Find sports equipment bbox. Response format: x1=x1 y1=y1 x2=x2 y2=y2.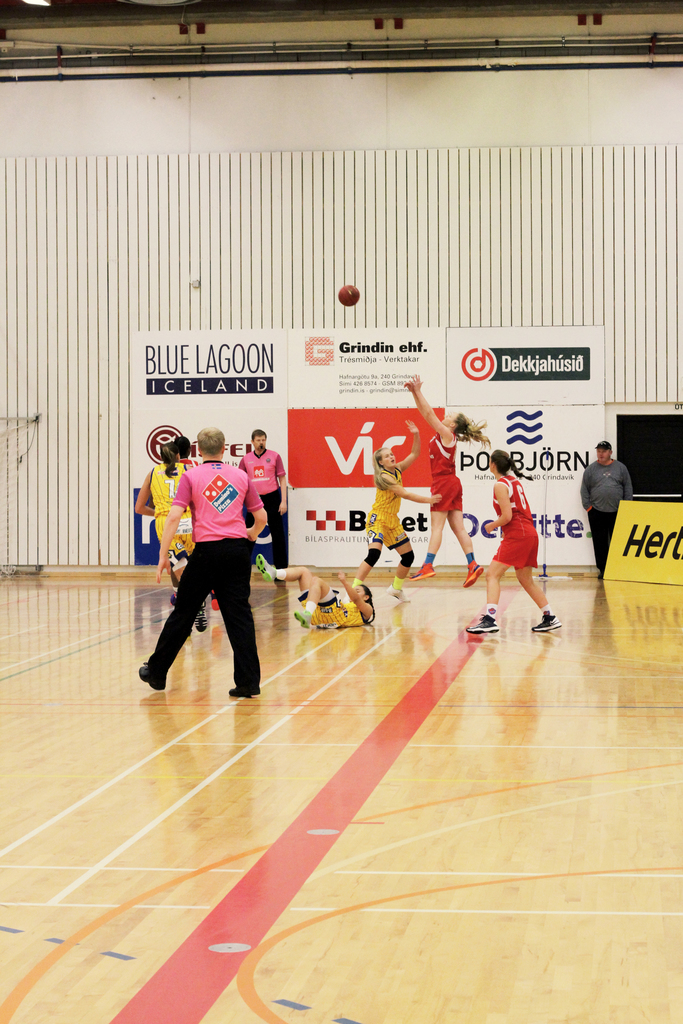
x1=288 y1=606 x2=315 y2=631.
